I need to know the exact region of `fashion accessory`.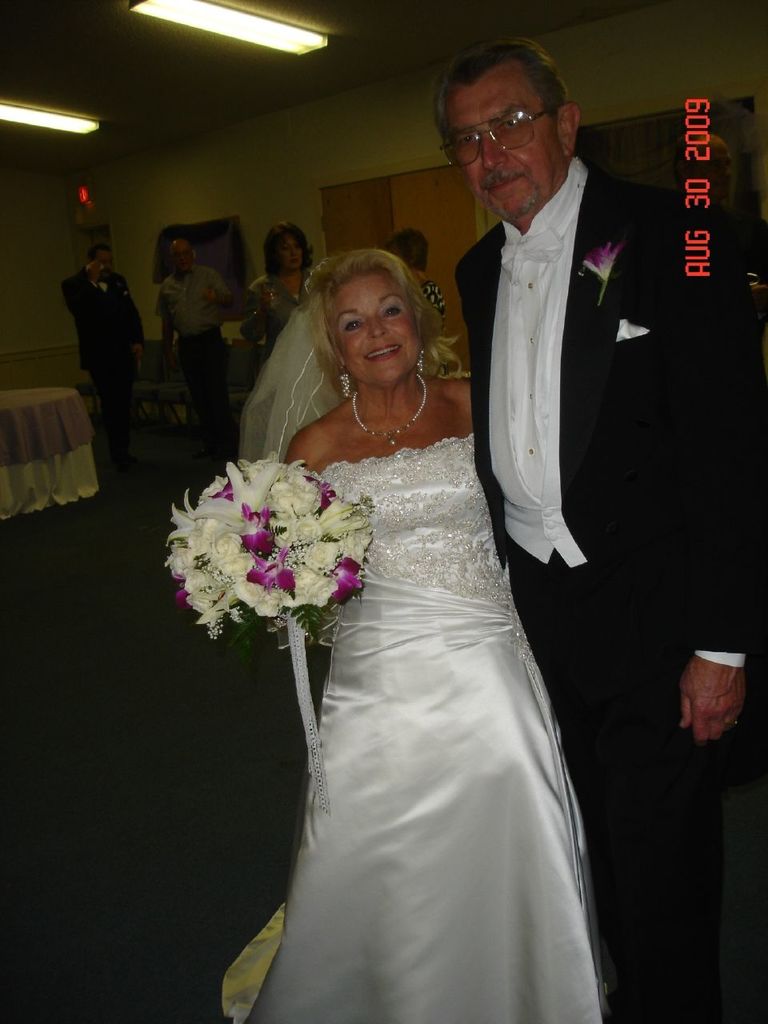
Region: <box>339,365,350,398</box>.
